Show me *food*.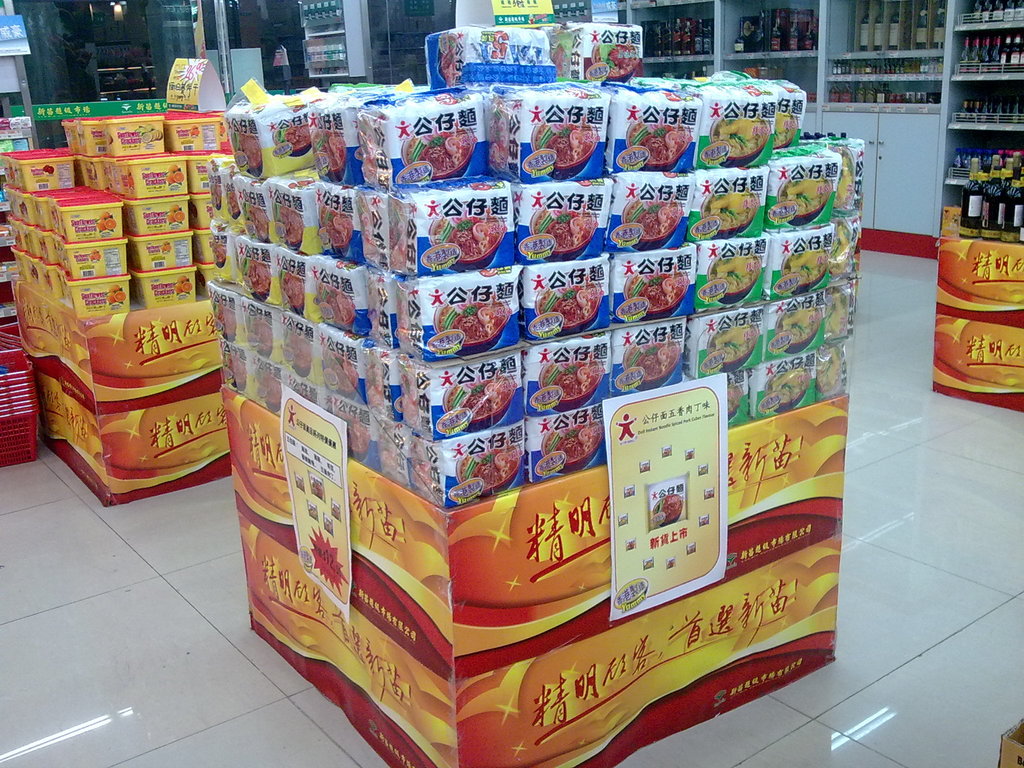
*food* is here: 279/267/304/308.
